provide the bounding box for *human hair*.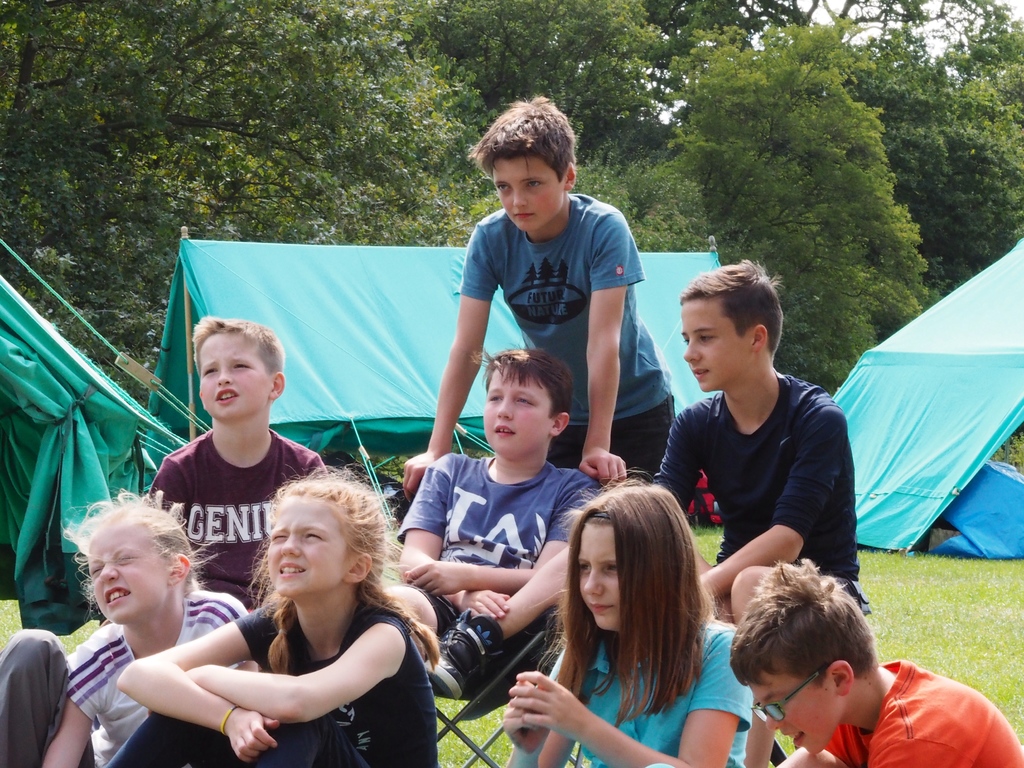
472,352,577,421.
